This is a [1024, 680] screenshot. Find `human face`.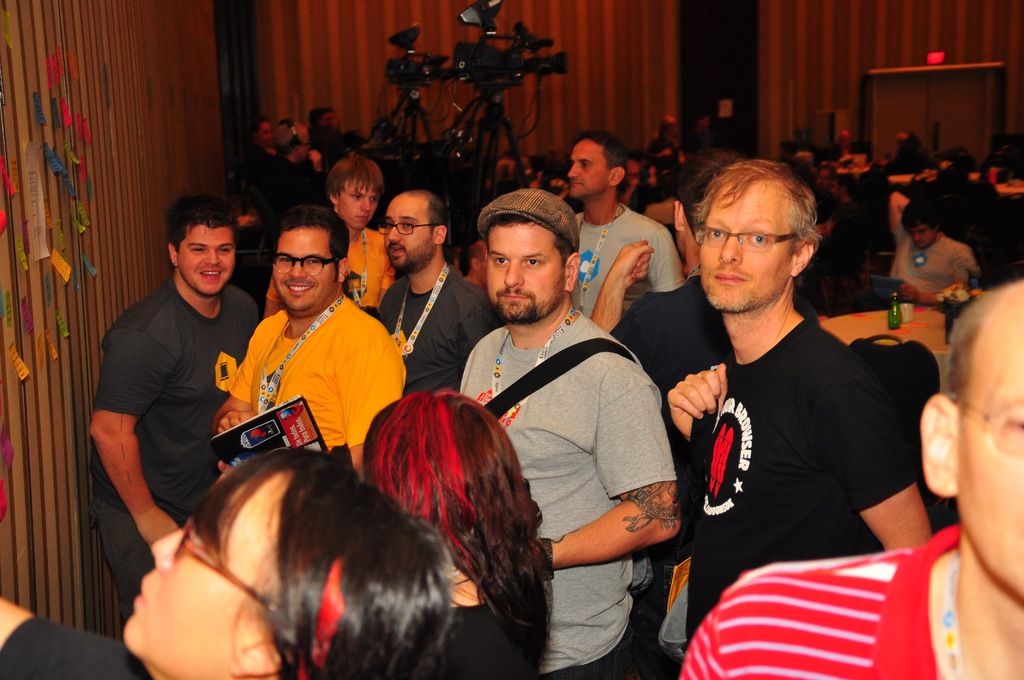
Bounding box: {"x1": 123, "y1": 473, "x2": 295, "y2": 679}.
